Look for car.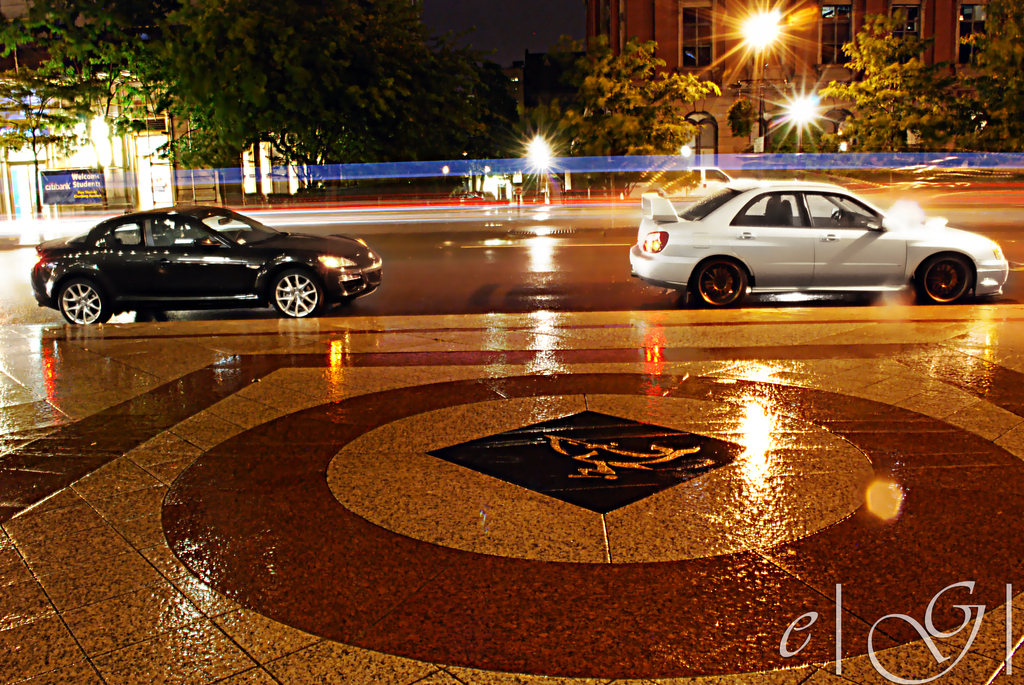
Found: rect(621, 174, 1005, 306).
